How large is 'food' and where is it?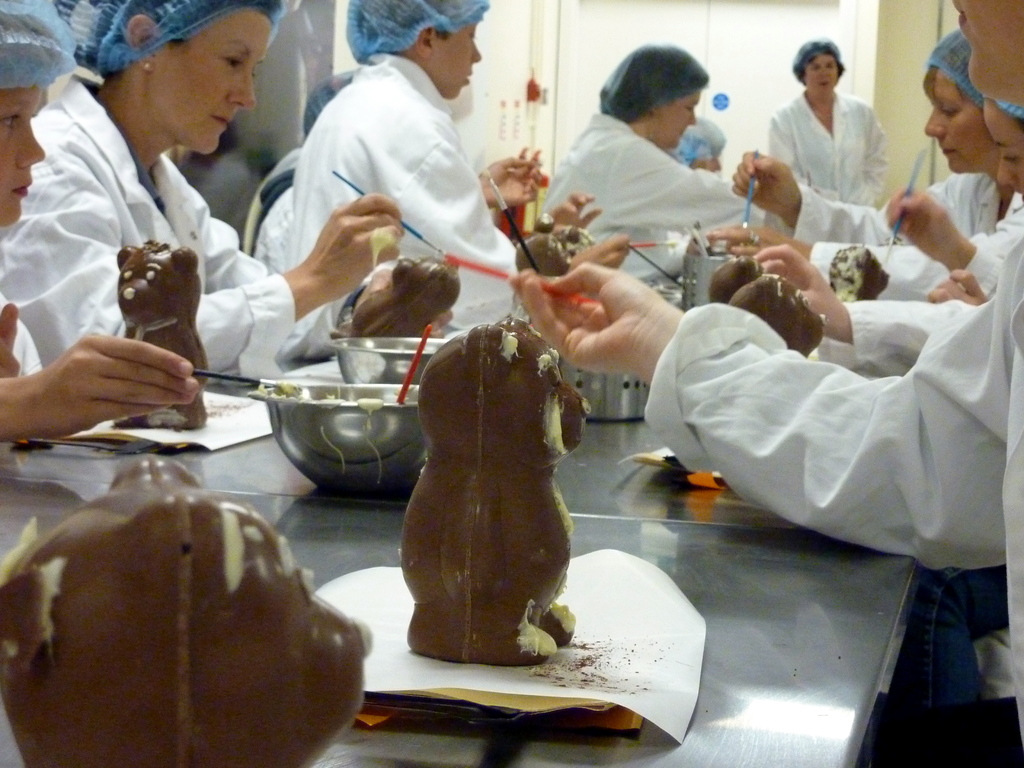
Bounding box: 0, 456, 375, 767.
